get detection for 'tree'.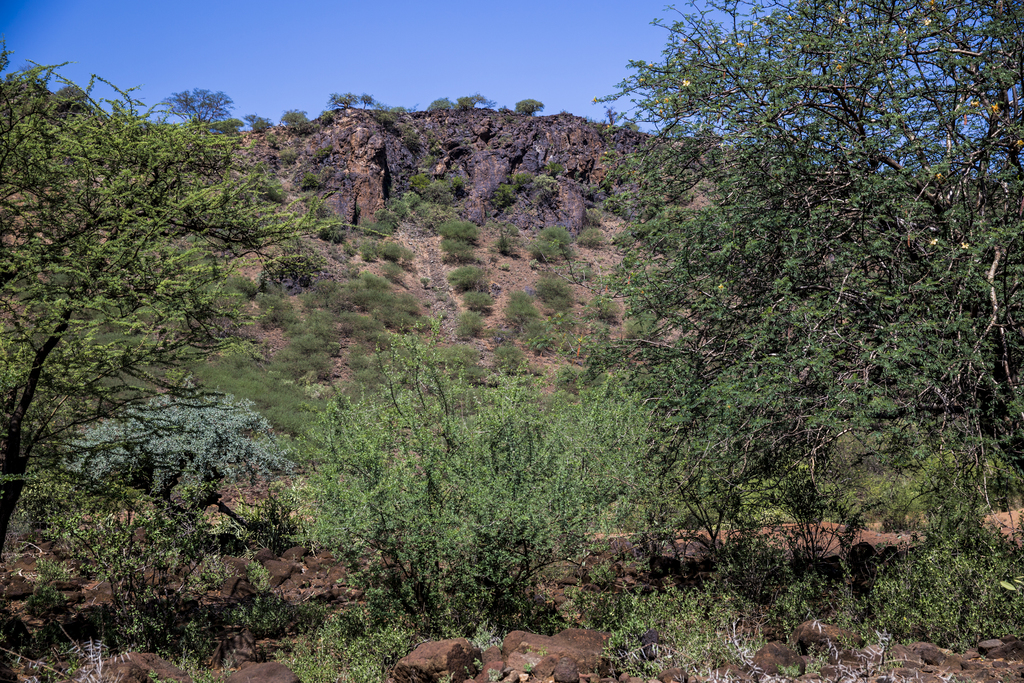
Detection: {"left": 0, "top": 38, "right": 344, "bottom": 557}.
